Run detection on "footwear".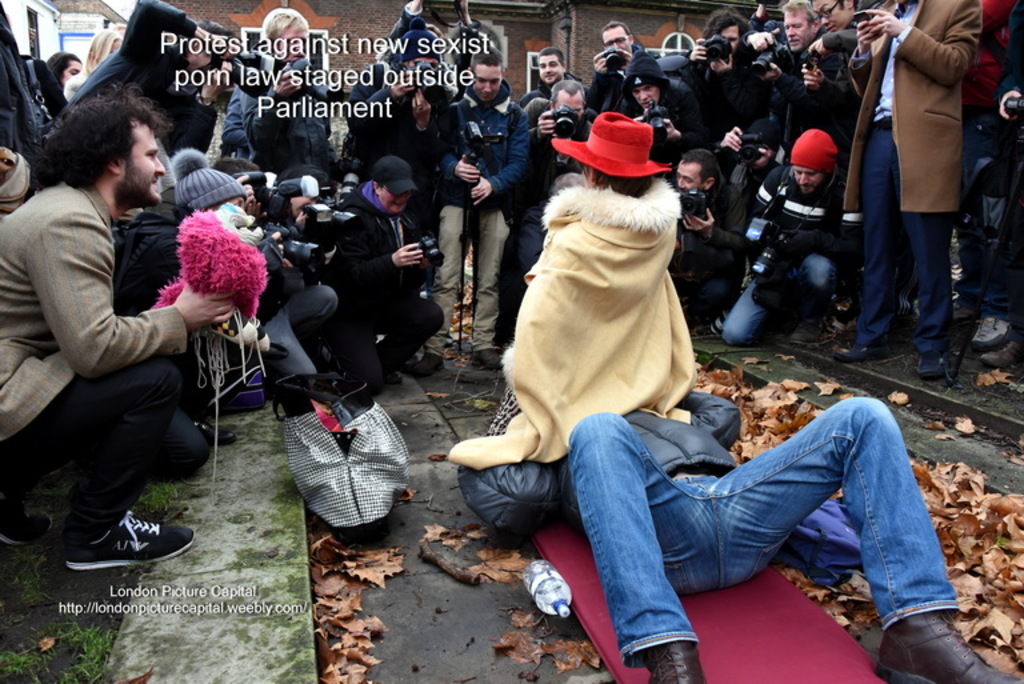
Result: 475, 347, 501, 371.
